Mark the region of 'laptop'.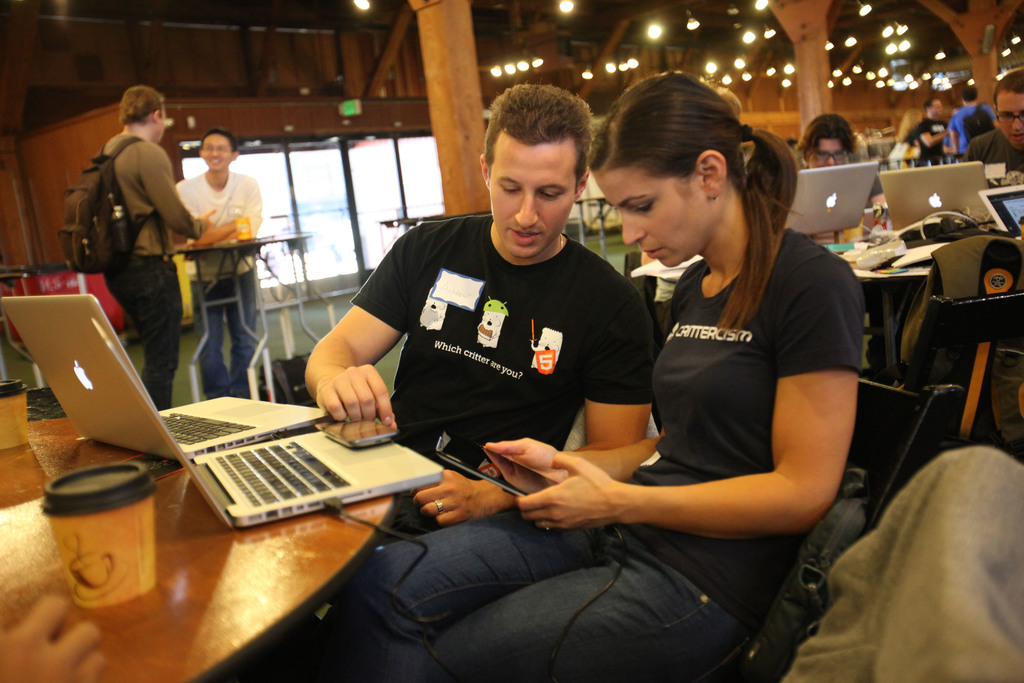
Region: (4, 293, 329, 460).
